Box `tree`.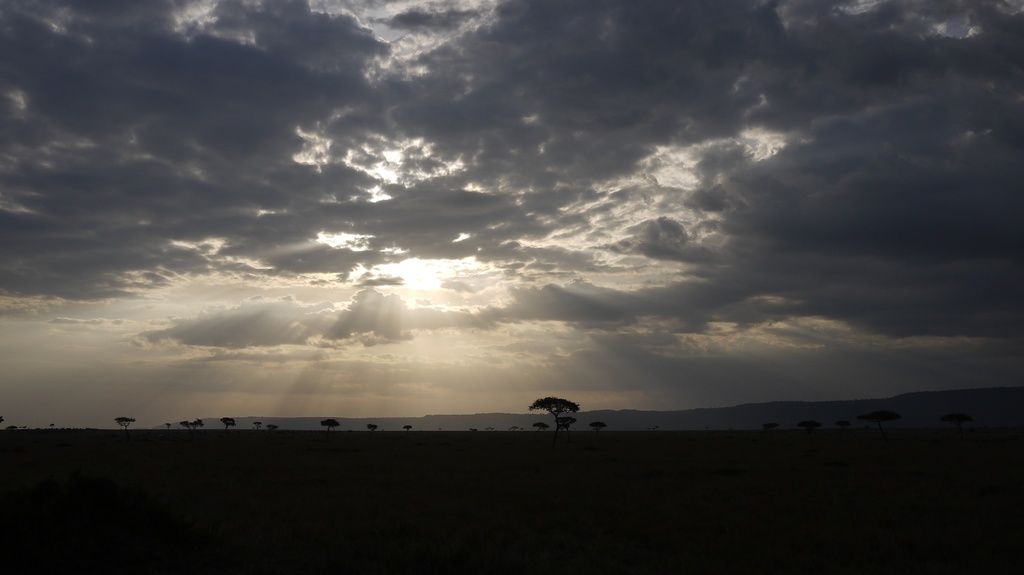
<box>520,386,595,437</box>.
